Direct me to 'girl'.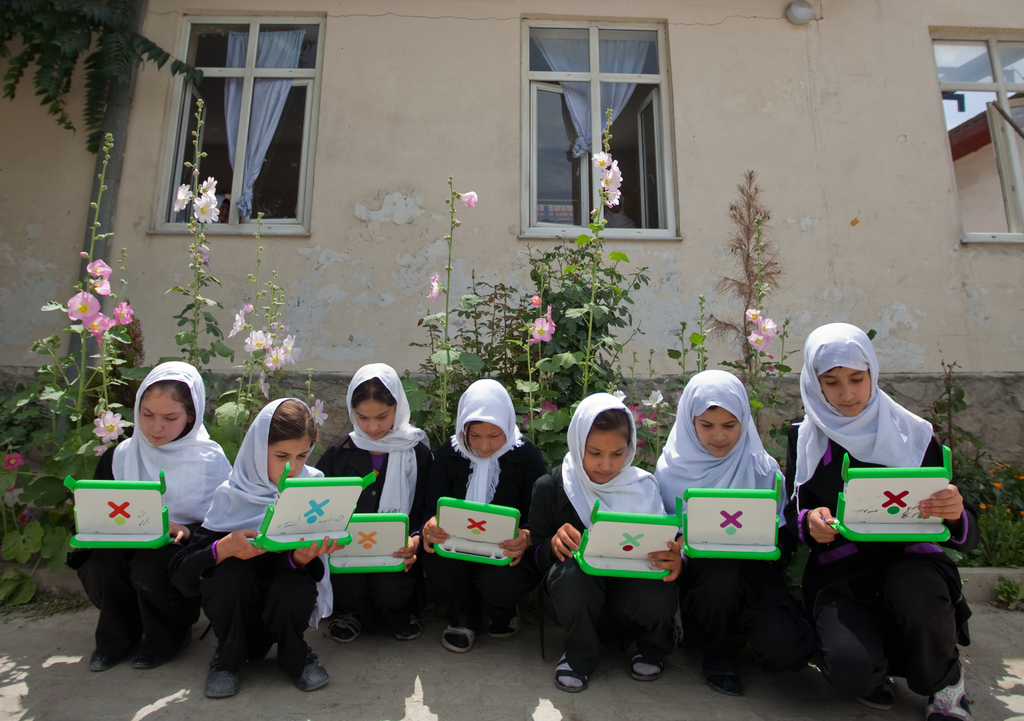
Direction: [427, 382, 551, 647].
